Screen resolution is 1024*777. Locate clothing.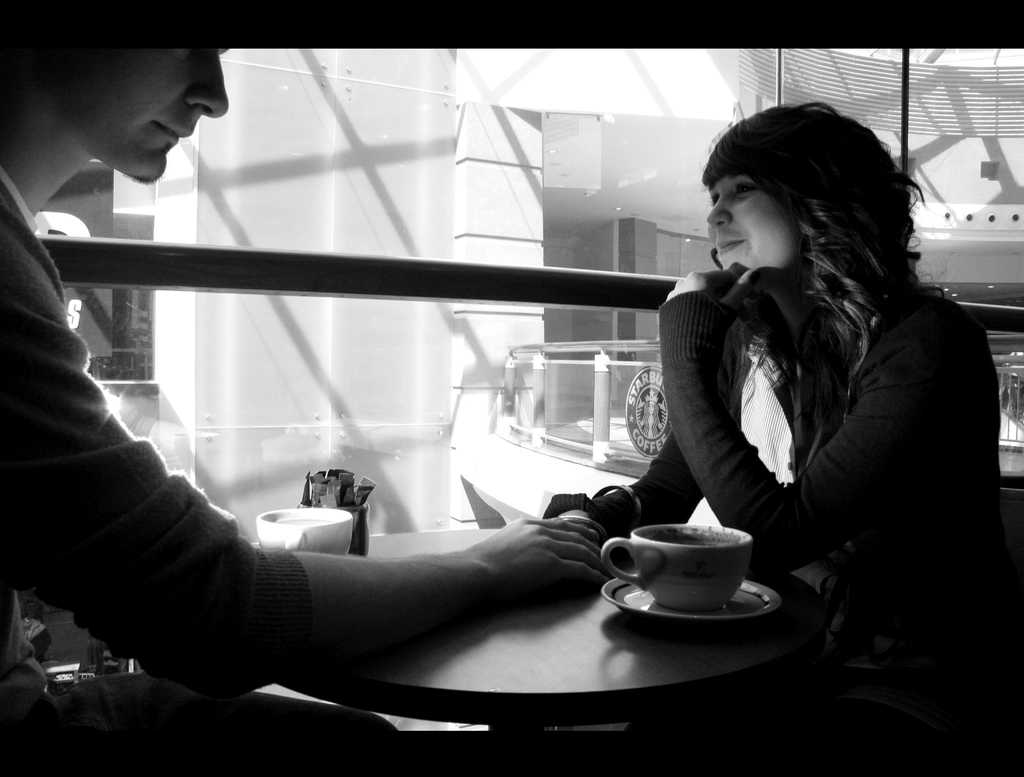
pyautogui.locateOnScreen(0, 188, 305, 690).
